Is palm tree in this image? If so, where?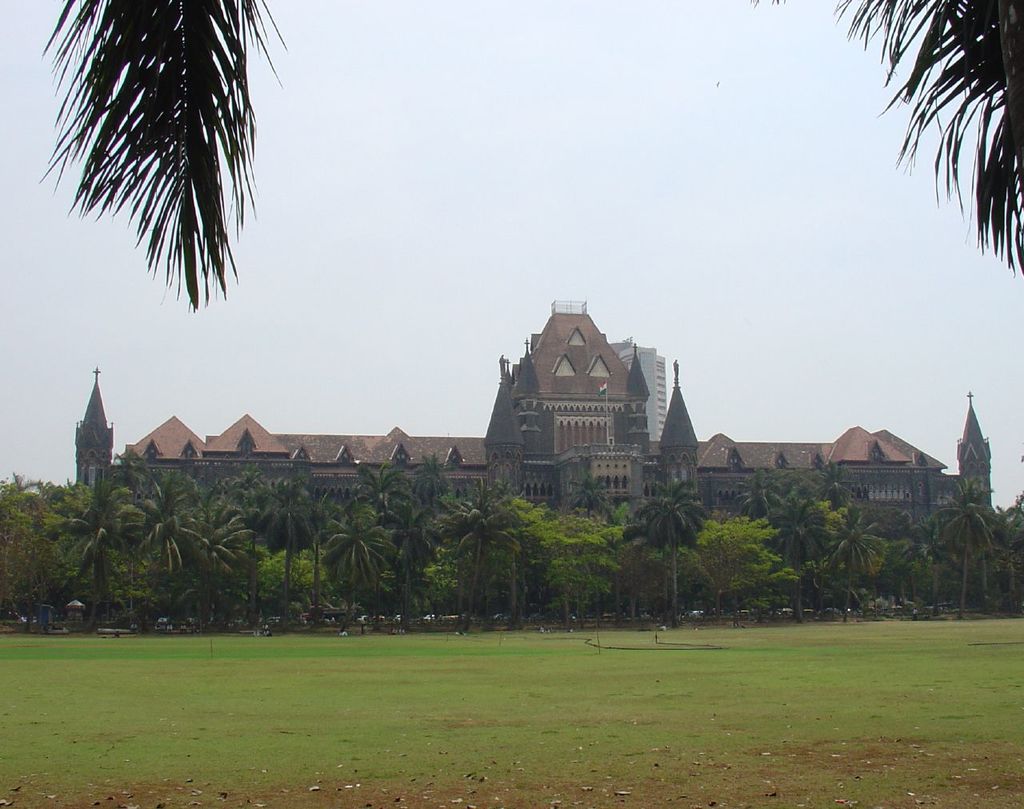
Yes, at <bbox>774, 494, 822, 612</bbox>.
